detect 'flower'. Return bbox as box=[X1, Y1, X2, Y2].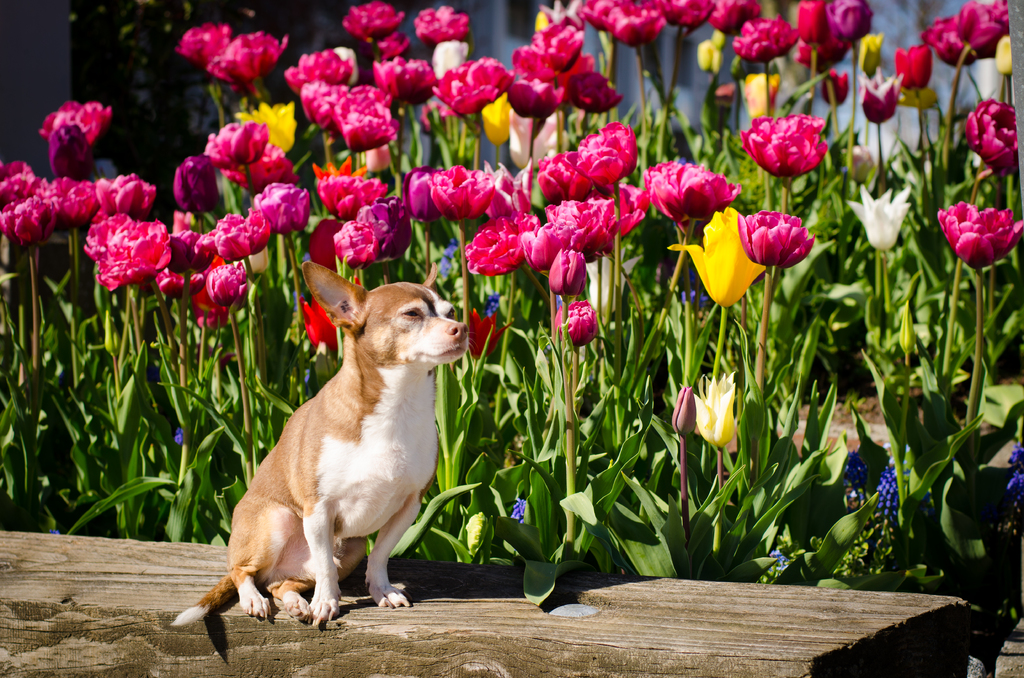
box=[557, 299, 604, 355].
